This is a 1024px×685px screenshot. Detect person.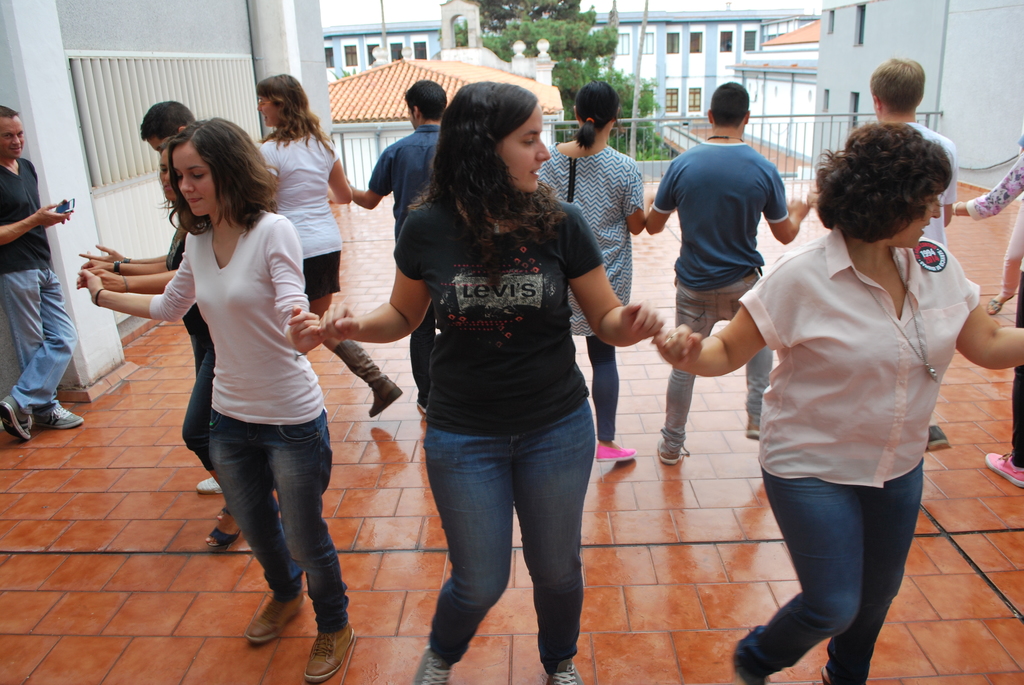
(535,79,645,463).
